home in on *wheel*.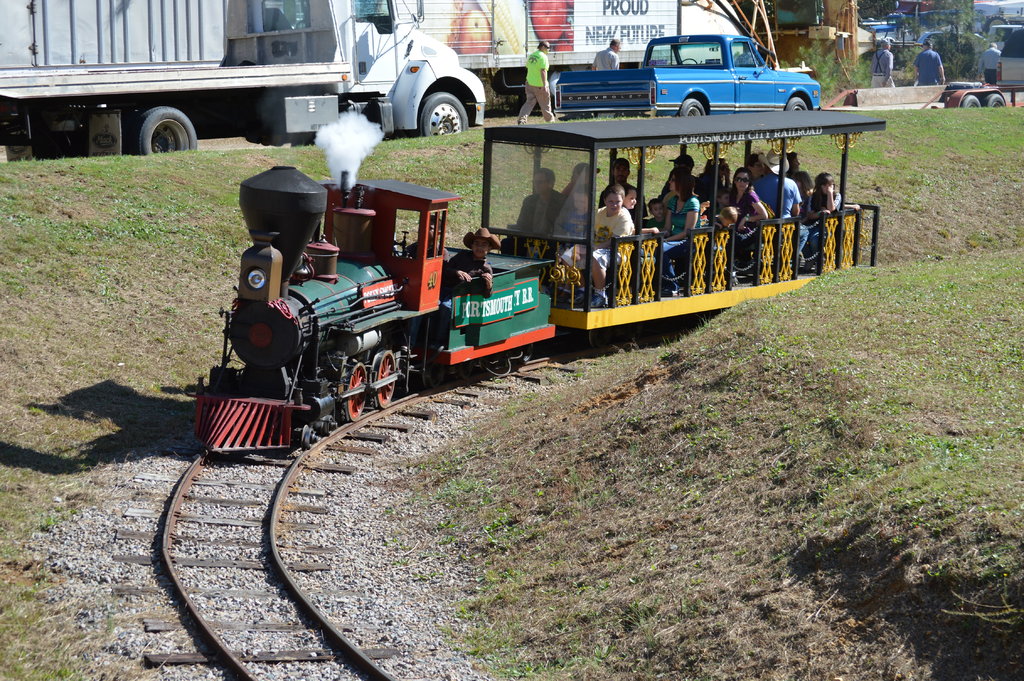
Homed in at rect(984, 90, 1007, 110).
